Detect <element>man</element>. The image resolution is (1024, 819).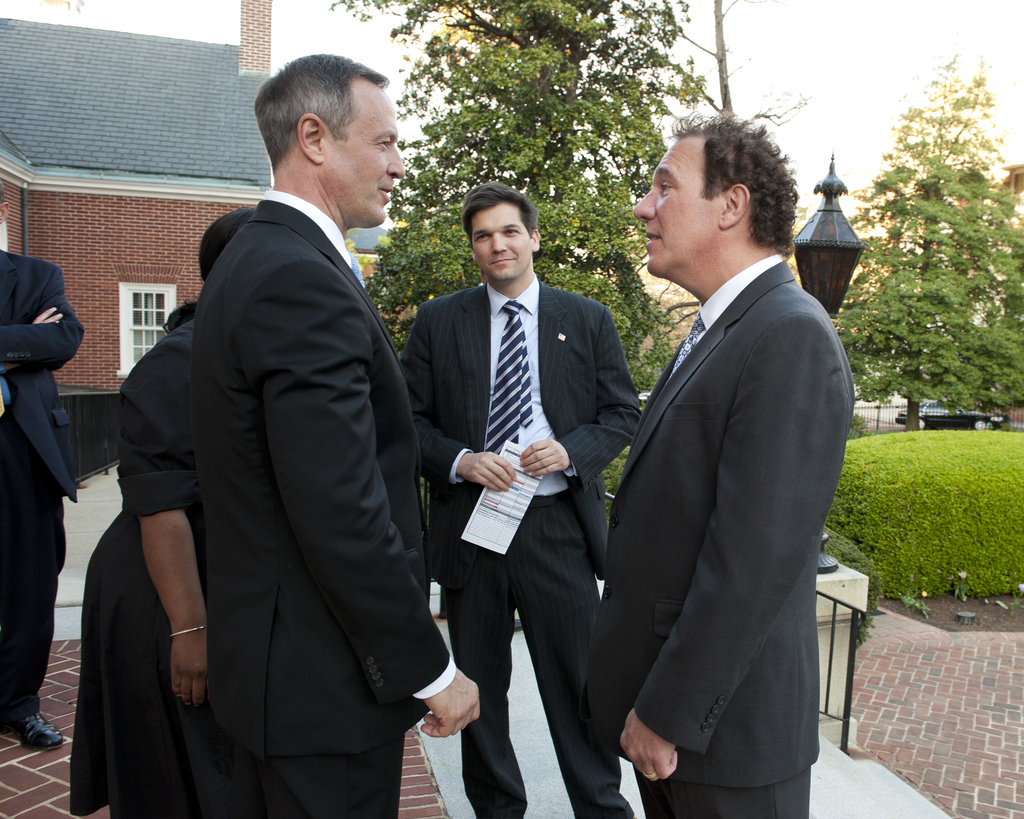
rect(0, 175, 83, 752).
